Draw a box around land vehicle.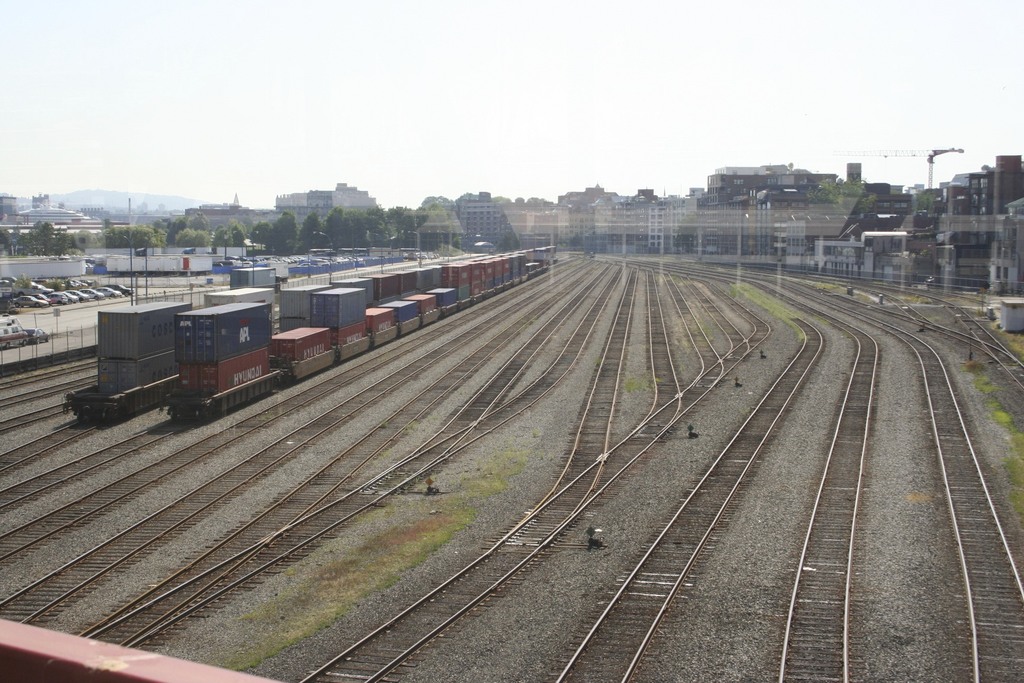
[left=12, top=294, right=50, bottom=306].
